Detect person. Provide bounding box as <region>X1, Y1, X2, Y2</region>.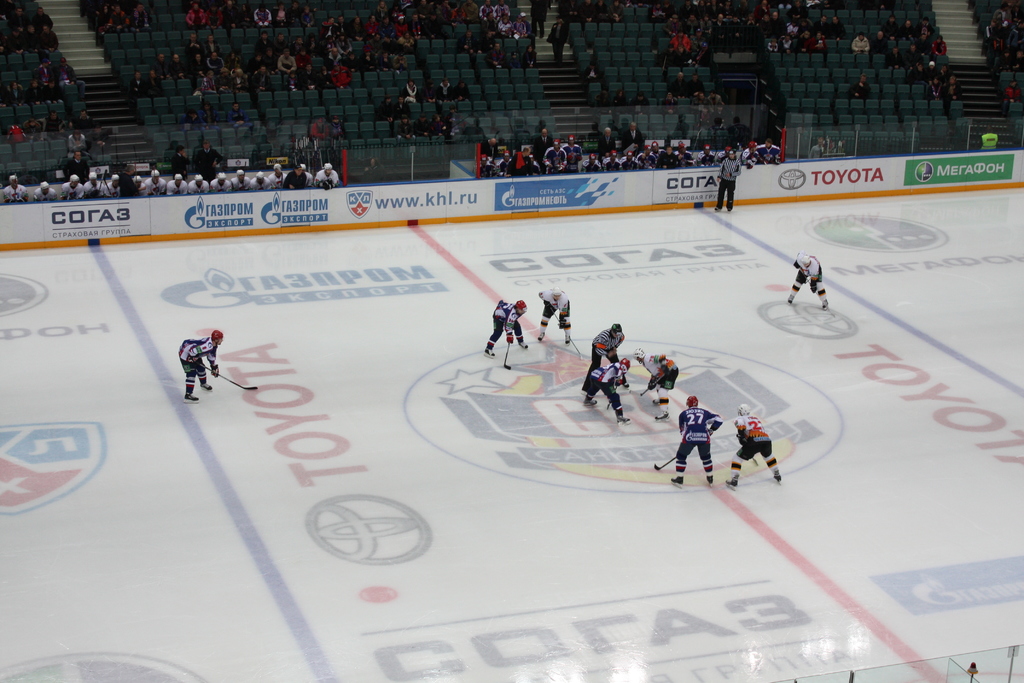
<region>553, 15, 567, 63</region>.
